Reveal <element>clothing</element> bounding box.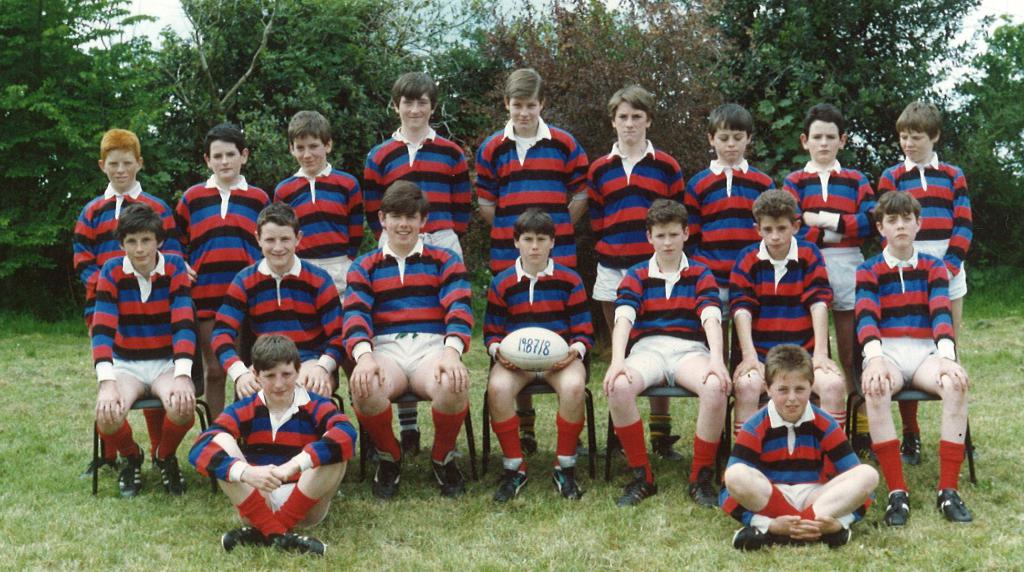
Revealed: {"left": 92, "top": 251, "right": 206, "bottom": 407}.
